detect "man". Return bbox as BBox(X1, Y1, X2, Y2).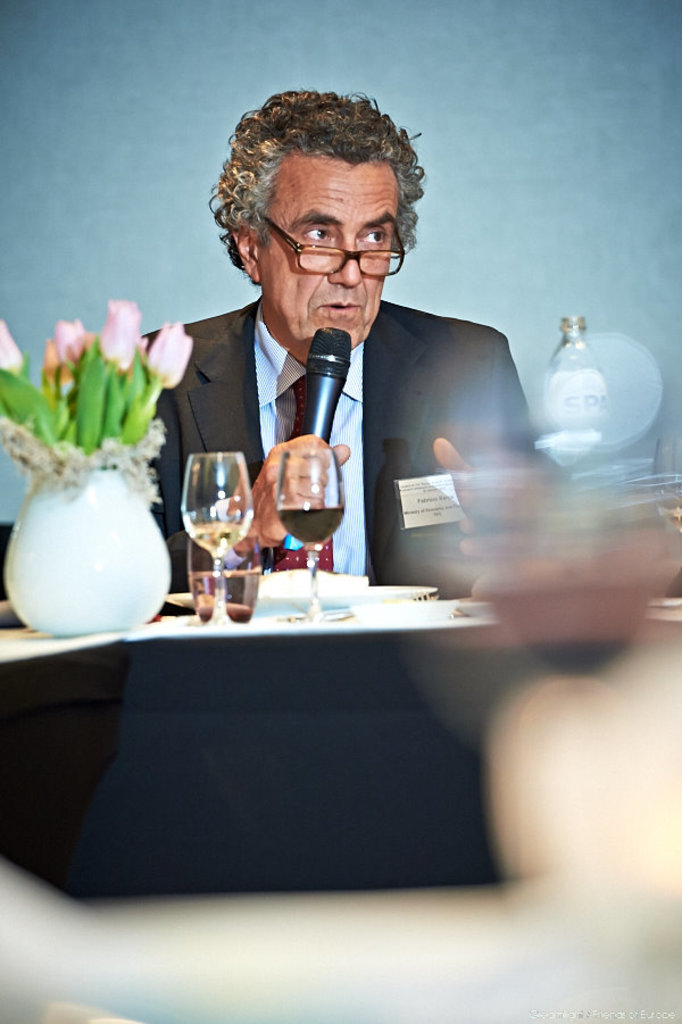
BBox(142, 166, 556, 601).
